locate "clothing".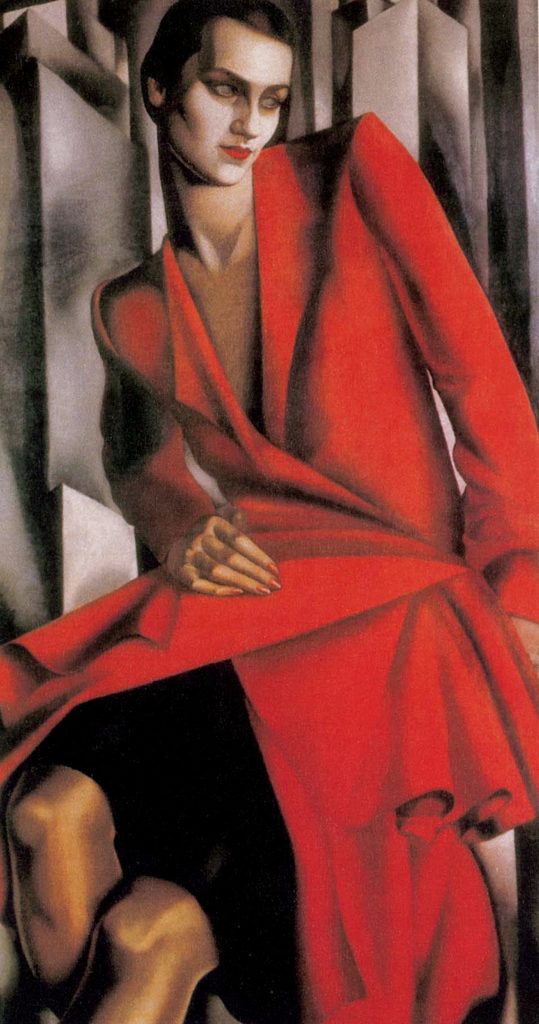
Bounding box: rect(0, 101, 538, 1023).
